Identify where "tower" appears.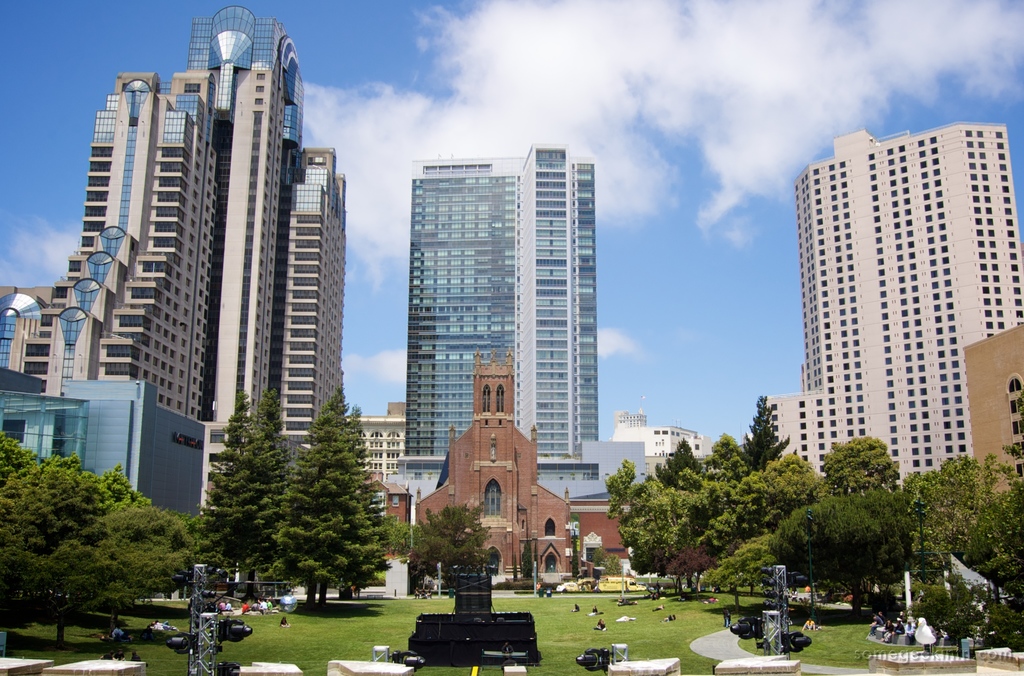
Appears at <bbox>753, 89, 1011, 513</bbox>.
